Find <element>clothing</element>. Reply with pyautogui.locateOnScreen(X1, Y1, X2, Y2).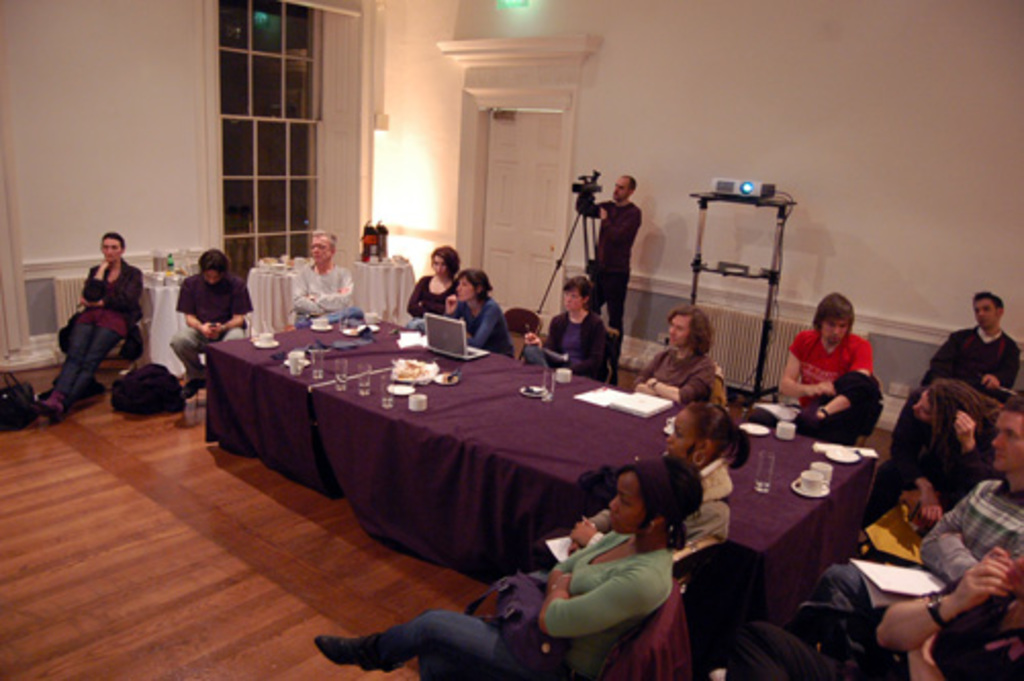
pyautogui.locateOnScreen(527, 450, 736, 552).
